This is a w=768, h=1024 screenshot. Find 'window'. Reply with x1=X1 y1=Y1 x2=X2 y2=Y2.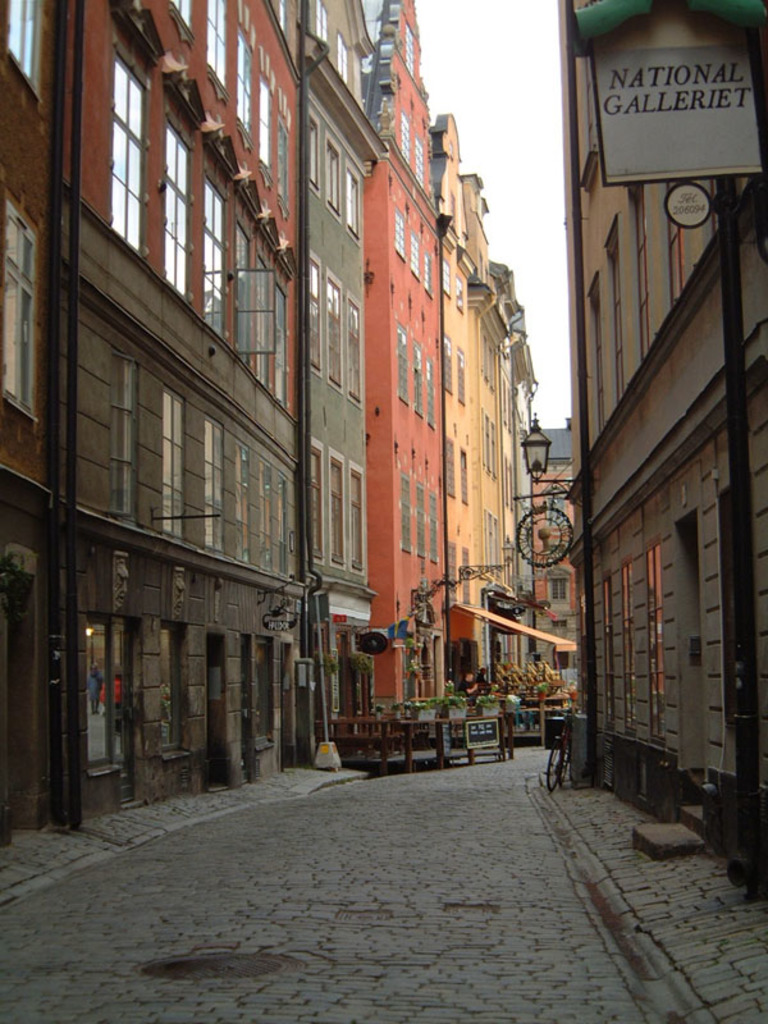
x1=232 y1=442 x2=253 y2=570.
